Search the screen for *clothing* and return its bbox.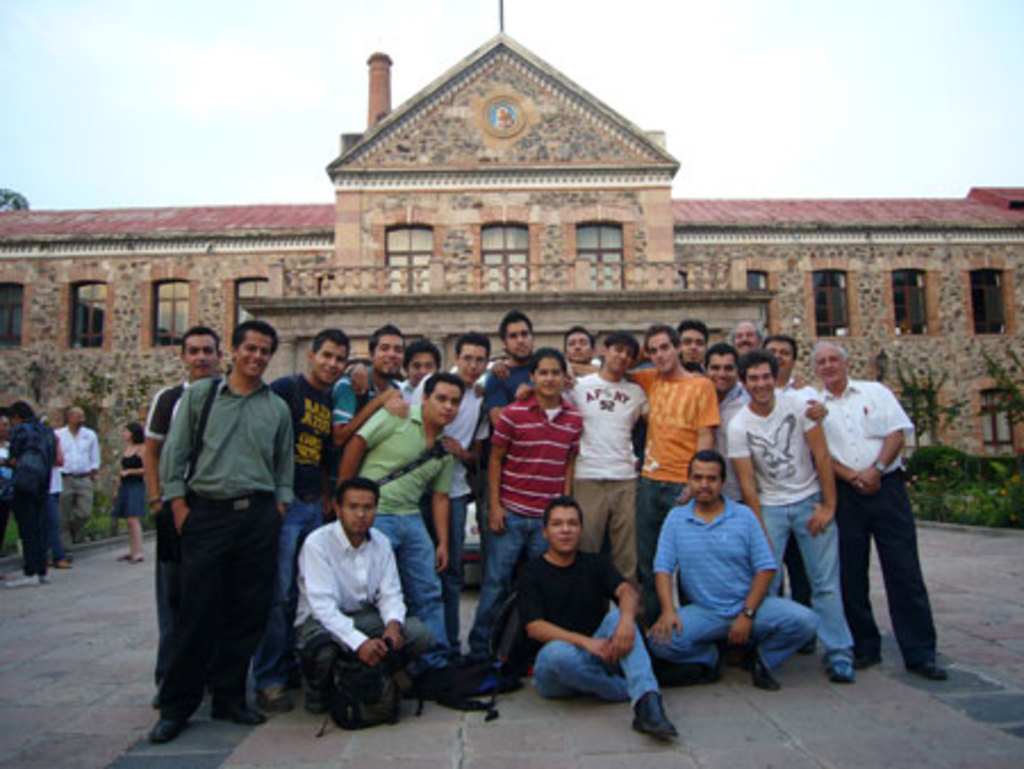
Found: <region>649, 491, 819, 678</region>.
